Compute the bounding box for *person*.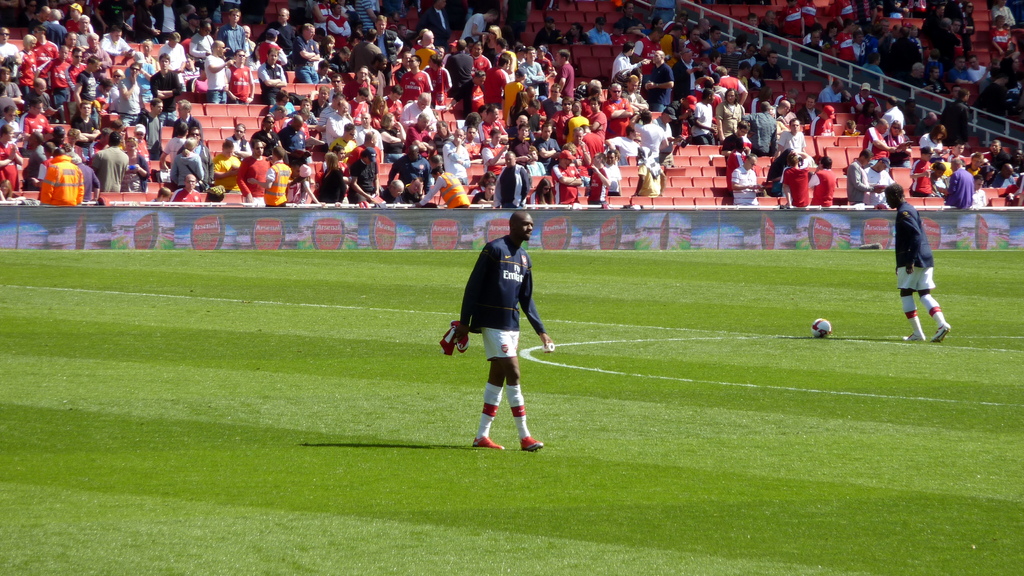
region(468, 172, 497, 195).
